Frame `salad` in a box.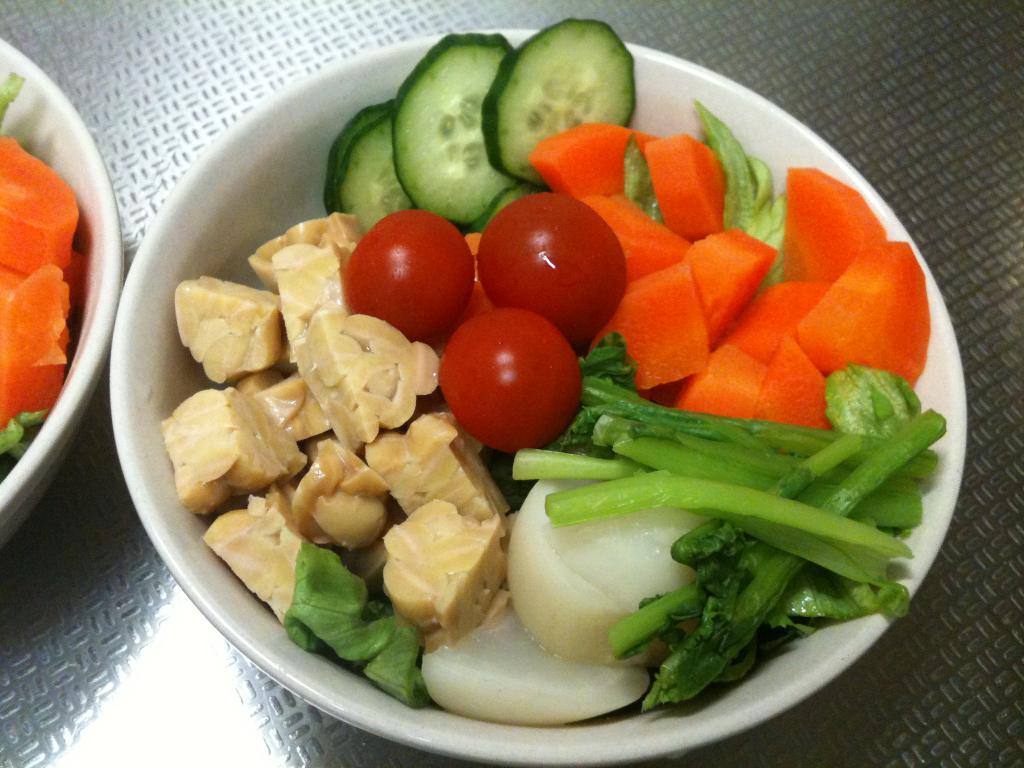
x1=155 y1=8 x2=955 y2=723.
